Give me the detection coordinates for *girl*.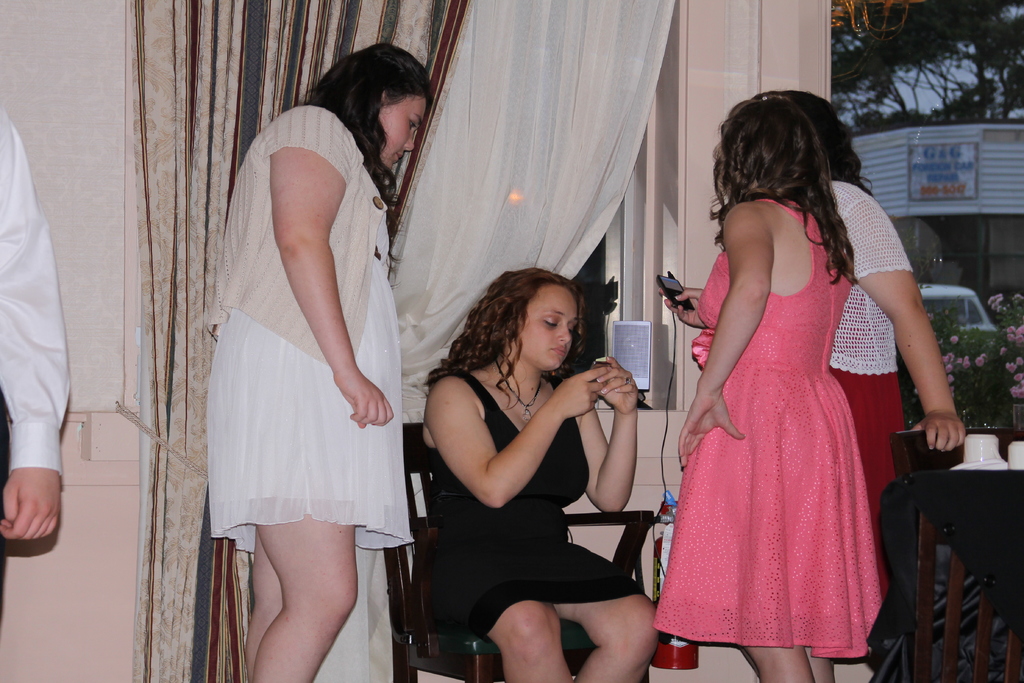
<bbox>417, 270, 652, 682</bbox>.
